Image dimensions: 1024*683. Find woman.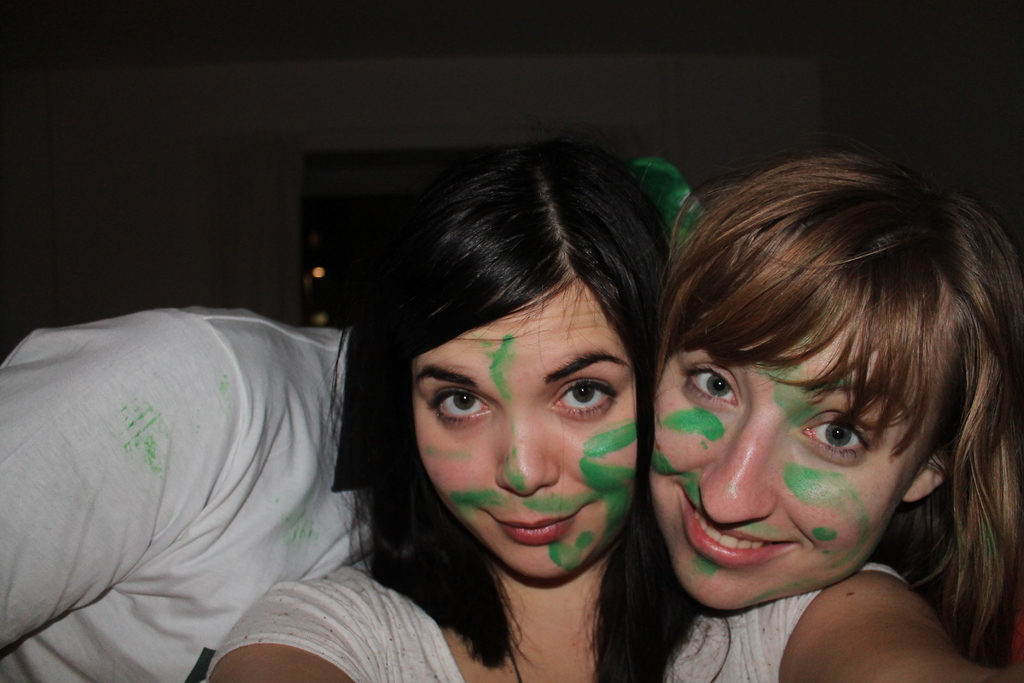
locate(644, 149, 1023, 668).
